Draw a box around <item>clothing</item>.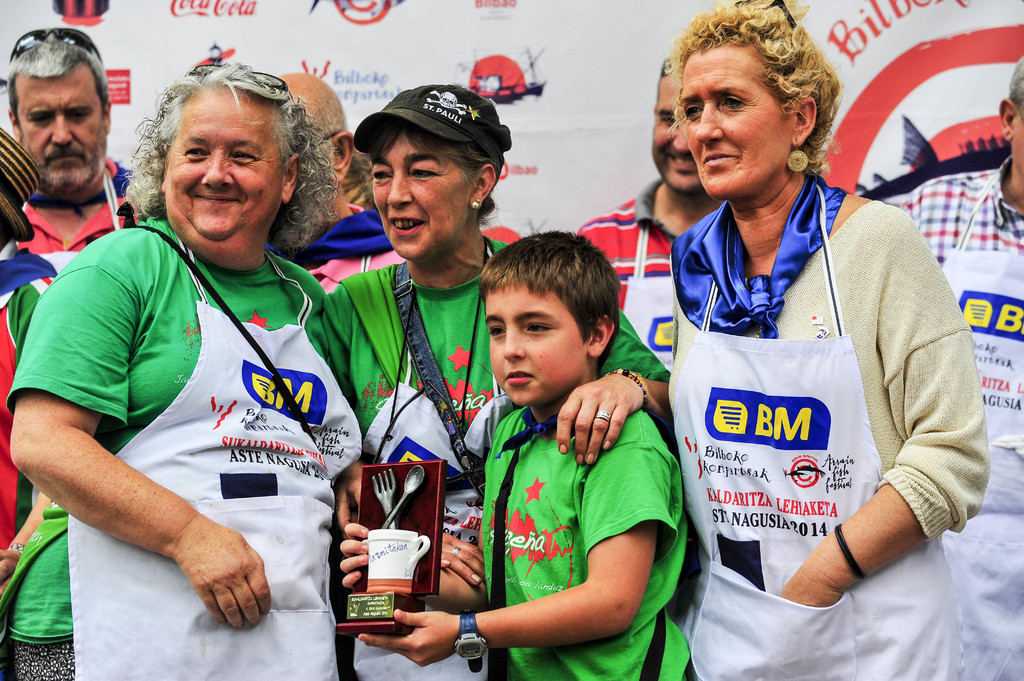
(left=0, top=218, right=362, bottom=680).
